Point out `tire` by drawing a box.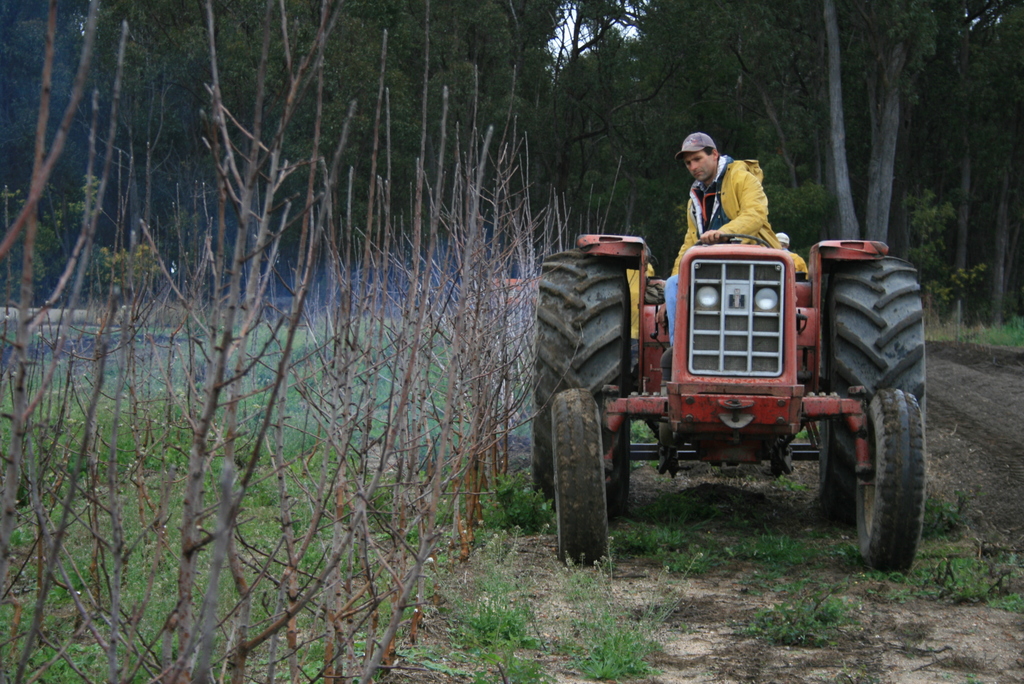
(x1=534, y1=248, x2=631, y2=518).
